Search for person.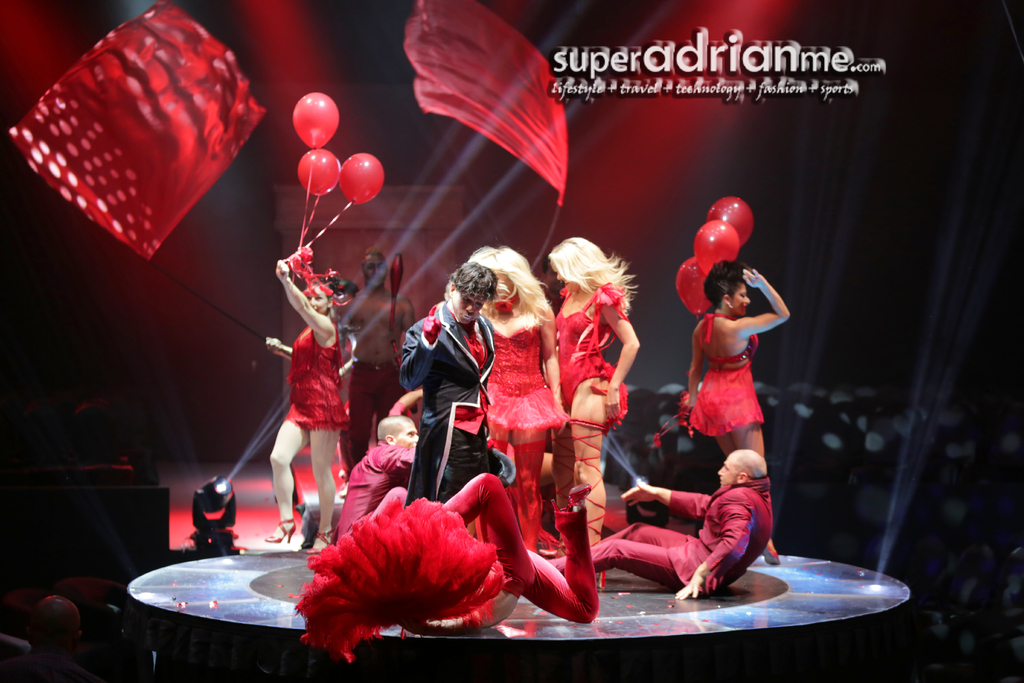
Found at bbox=[555, 238, 644, 541].
